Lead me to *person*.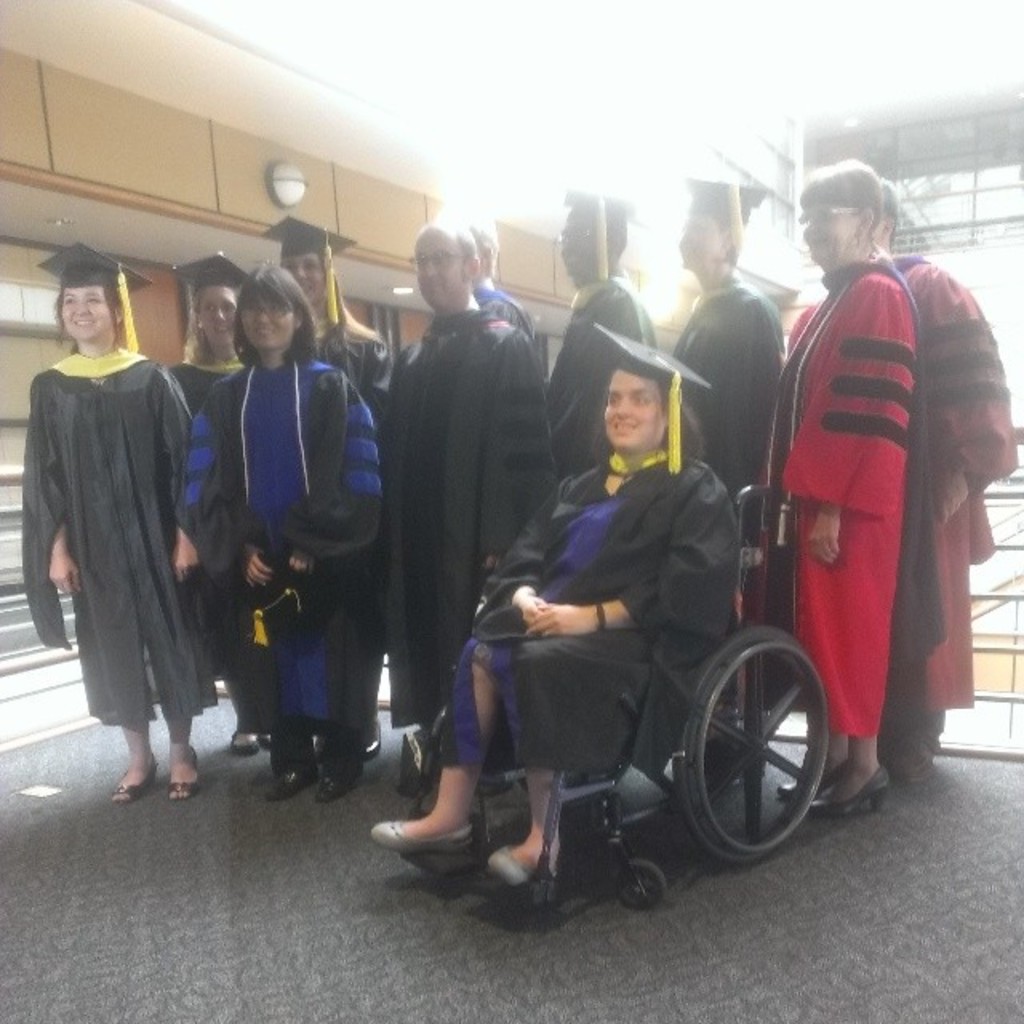
Lead to bbox=(664, 162, 779, 786).
